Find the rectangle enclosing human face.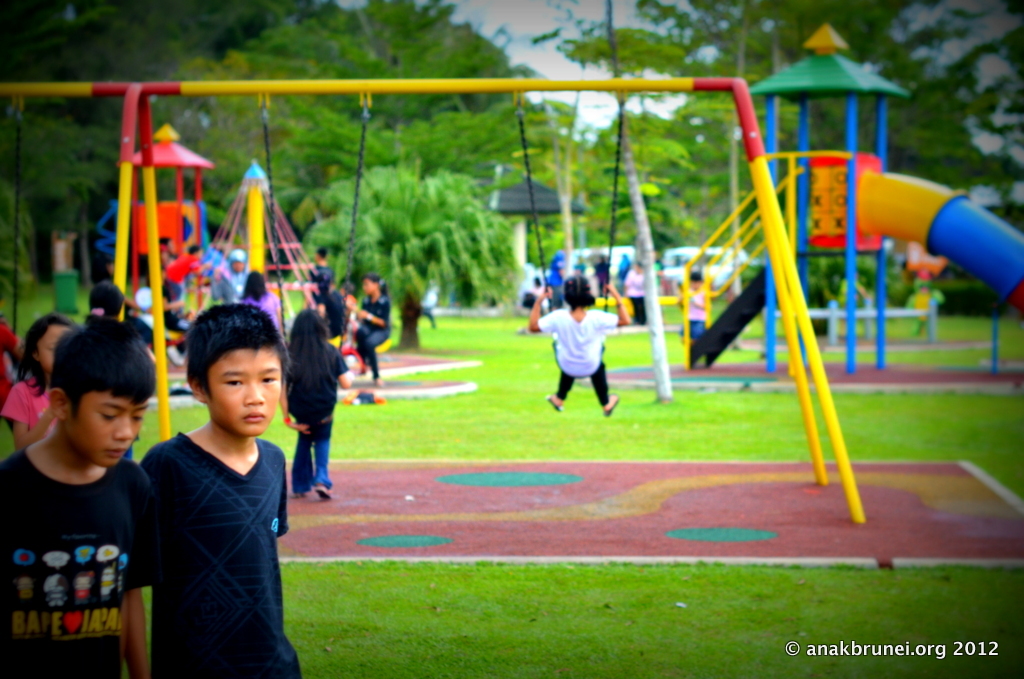
box(40, 326, 69, 374).
